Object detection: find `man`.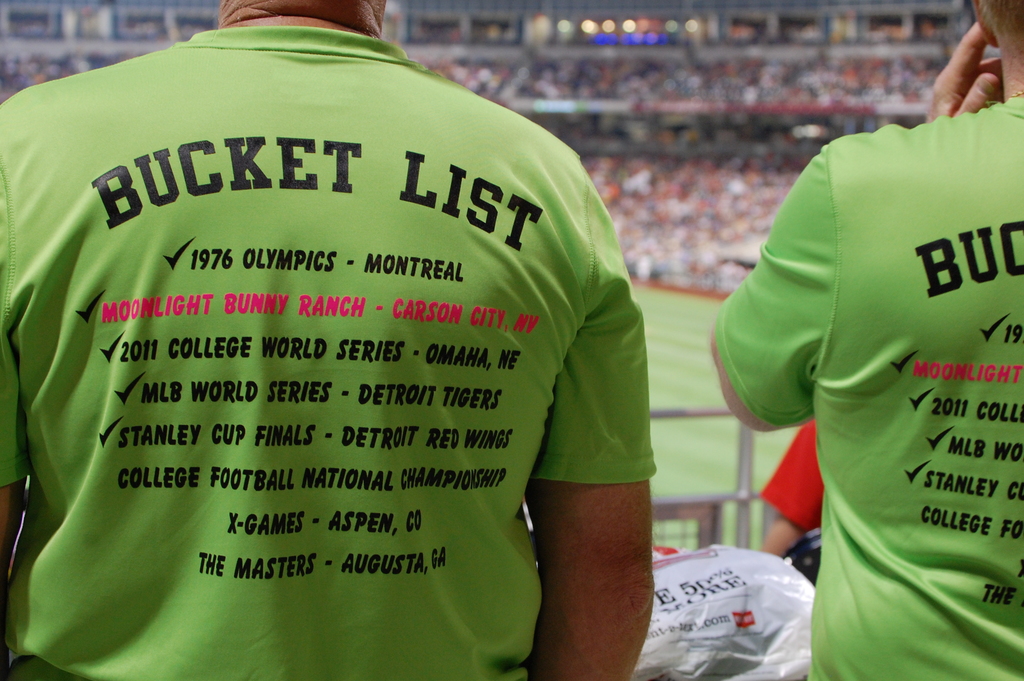
{"x1": 687, "y1": 2, "x2": 1011, "y2": 666}.
